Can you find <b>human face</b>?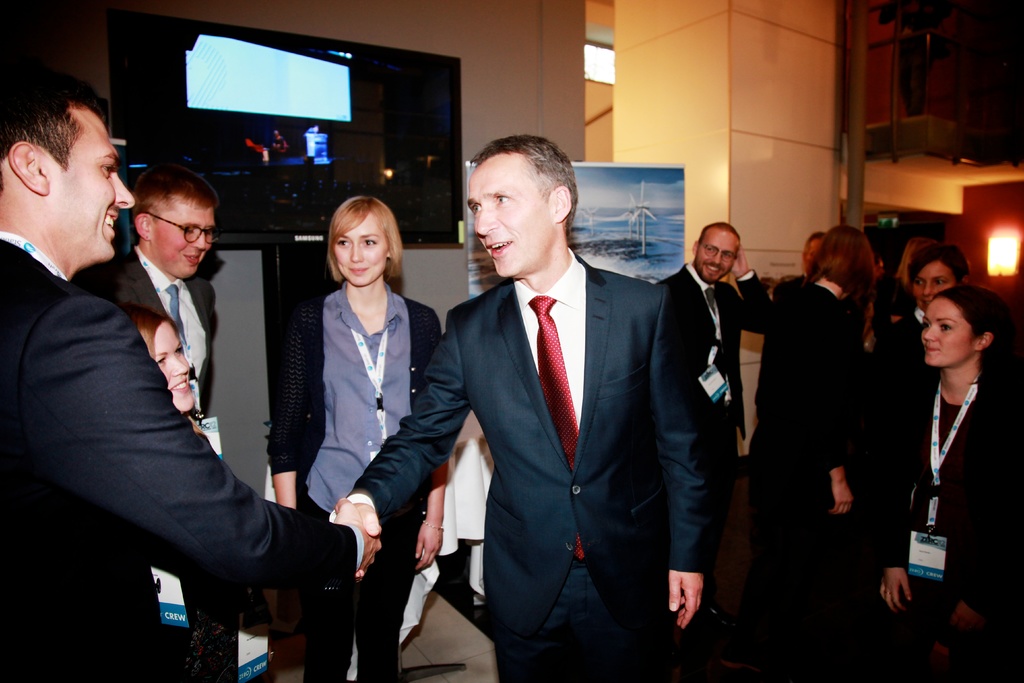
Yes, bounding box: (465, 160, 555, 278).
